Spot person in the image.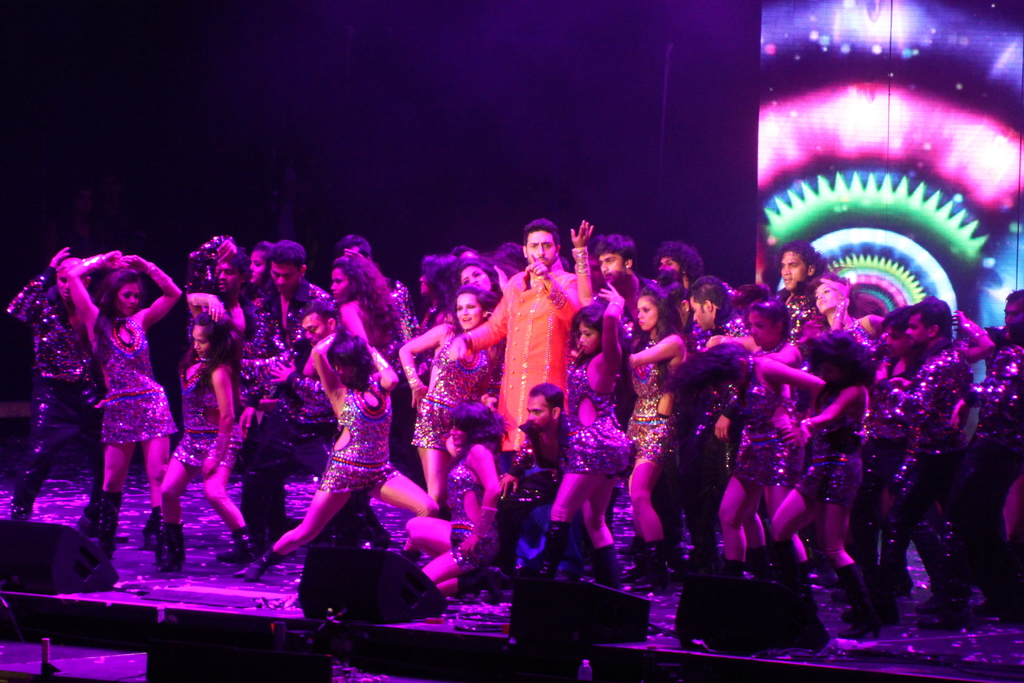
person found at [403,397,507,607].
